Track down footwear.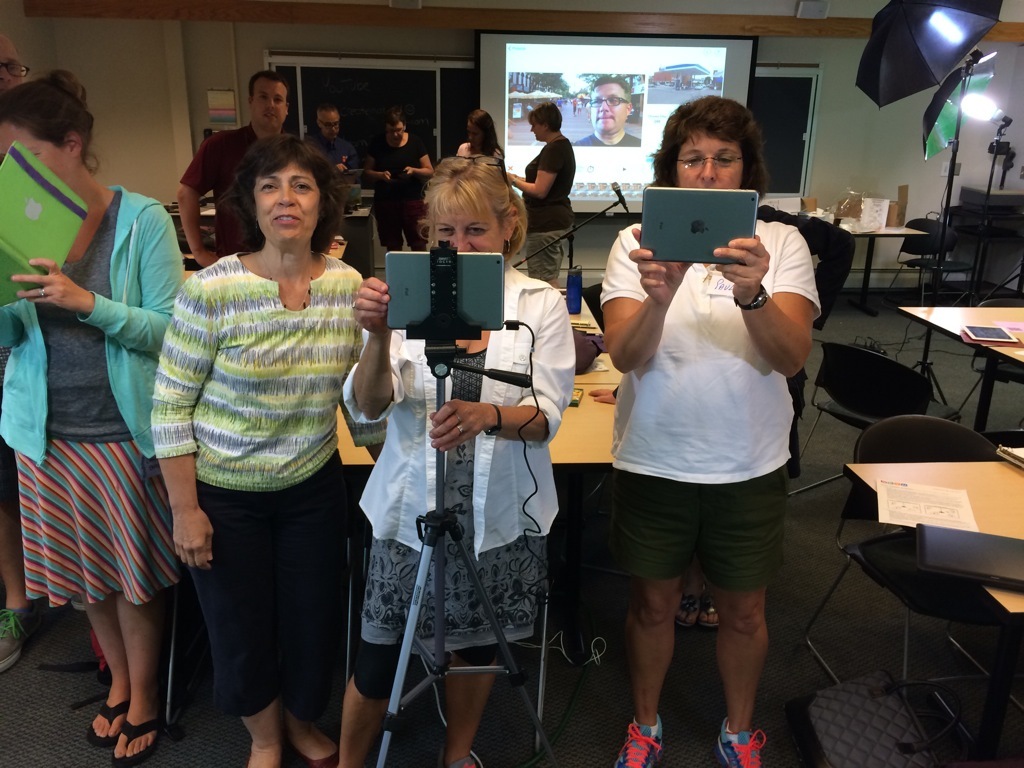
Tracked to left=440, top=740, right=484, bottom=767.
